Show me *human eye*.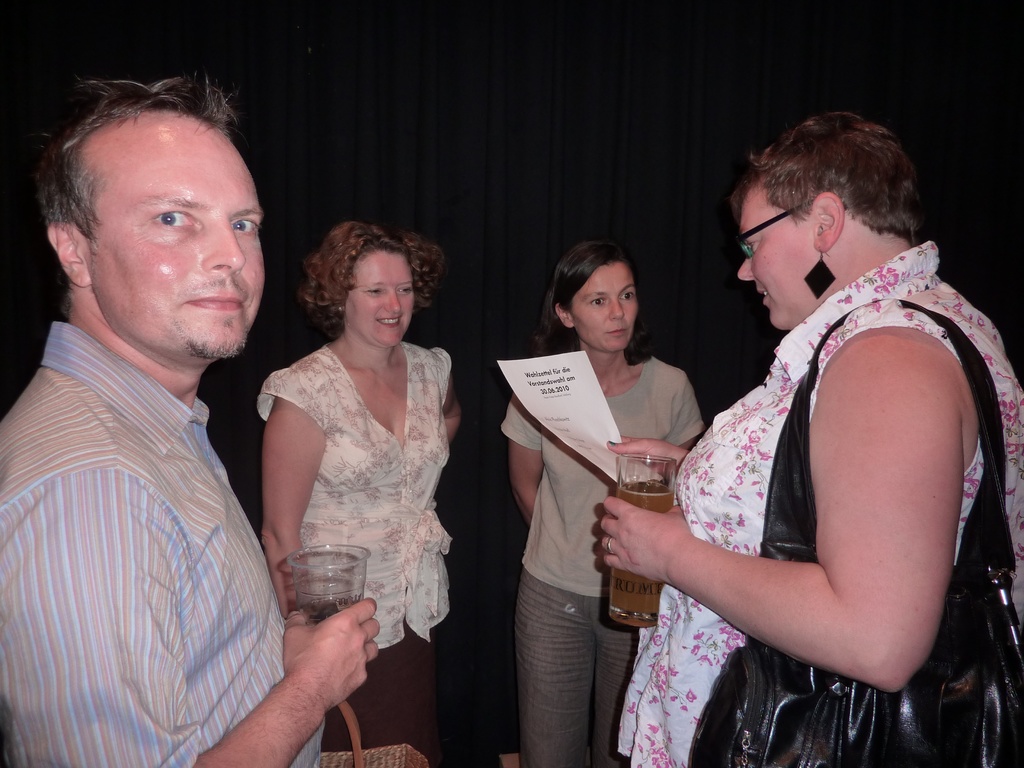
*human eye* is here: 398/284/414/296.
